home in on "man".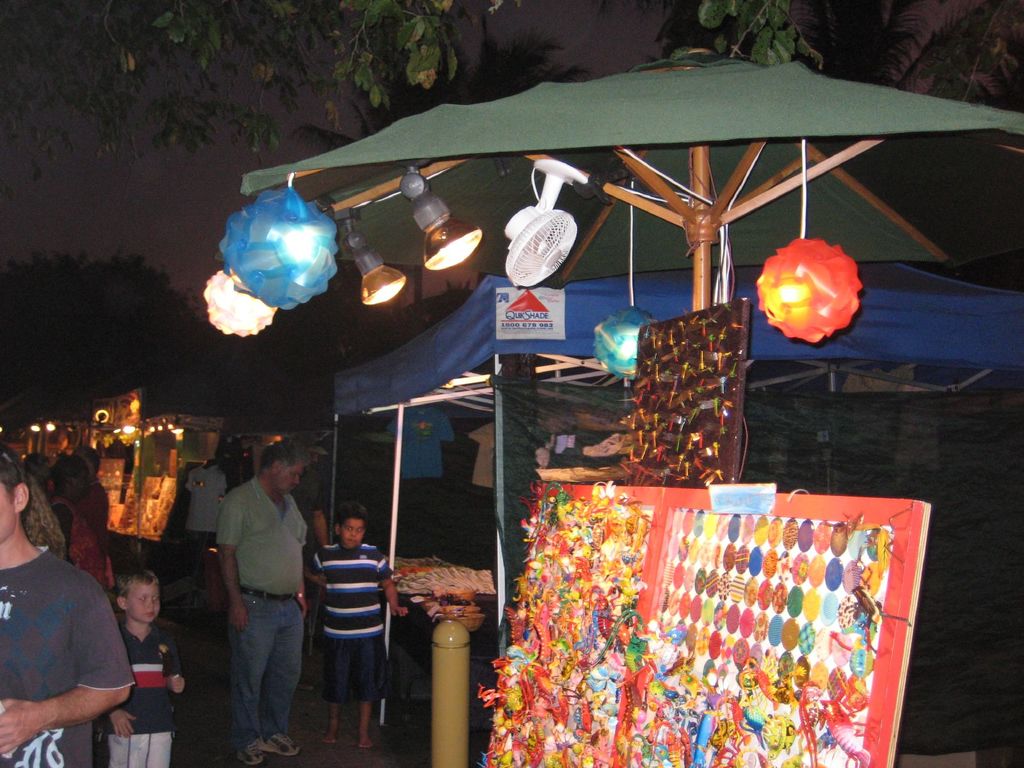
Homed in at region(192, 440, 308, 751).
